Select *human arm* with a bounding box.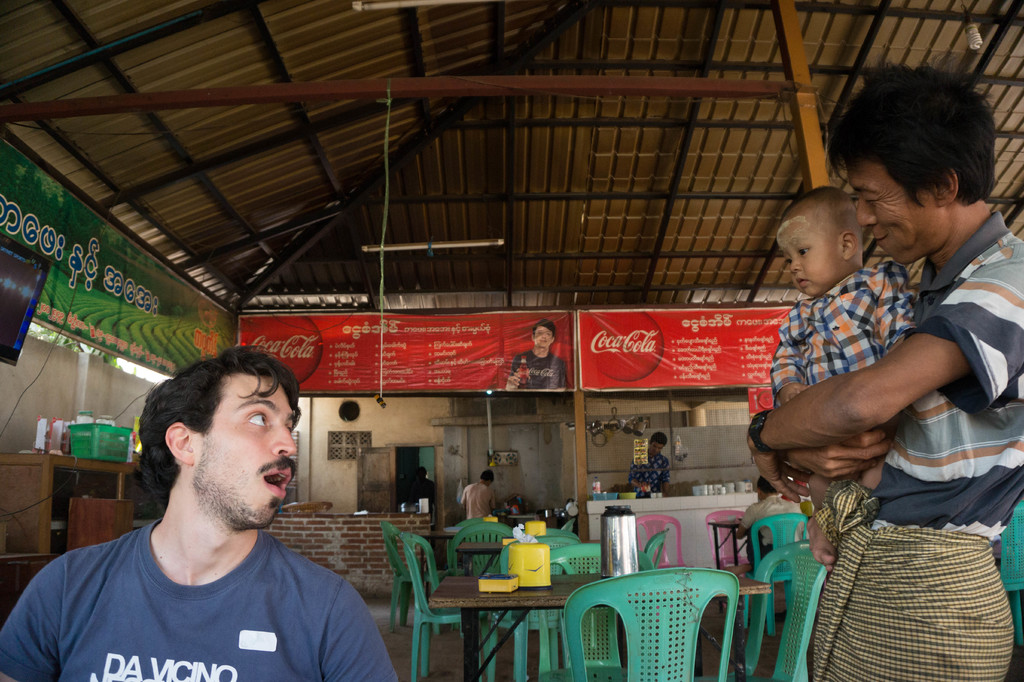
x1=778, y1=438, x2=880, y2=478.
